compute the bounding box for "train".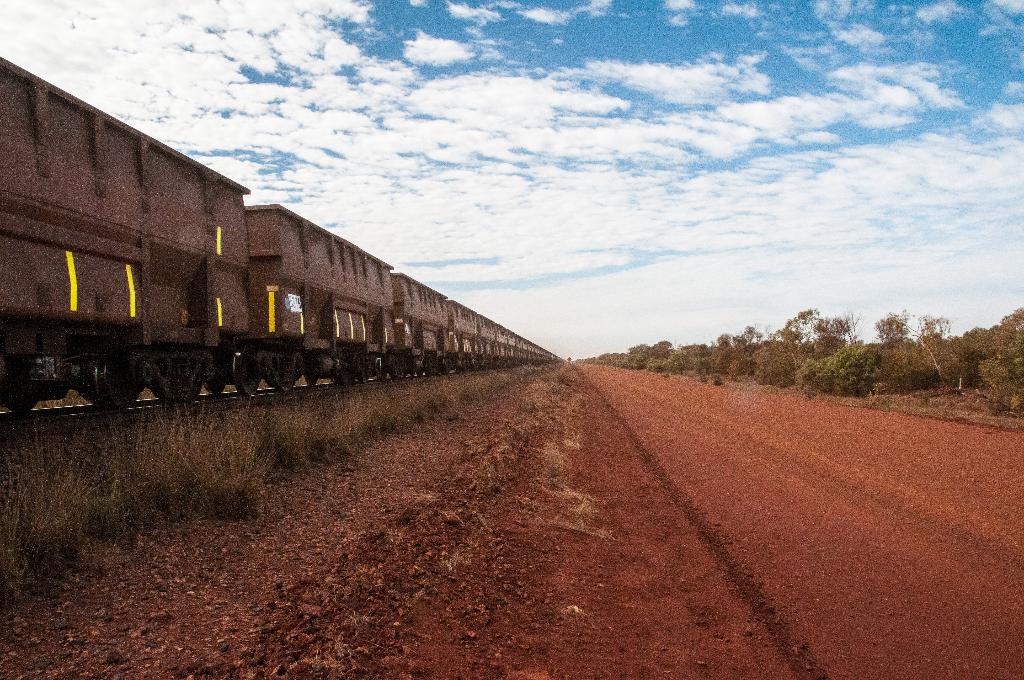
BBox(0, 56, 566, 417).
